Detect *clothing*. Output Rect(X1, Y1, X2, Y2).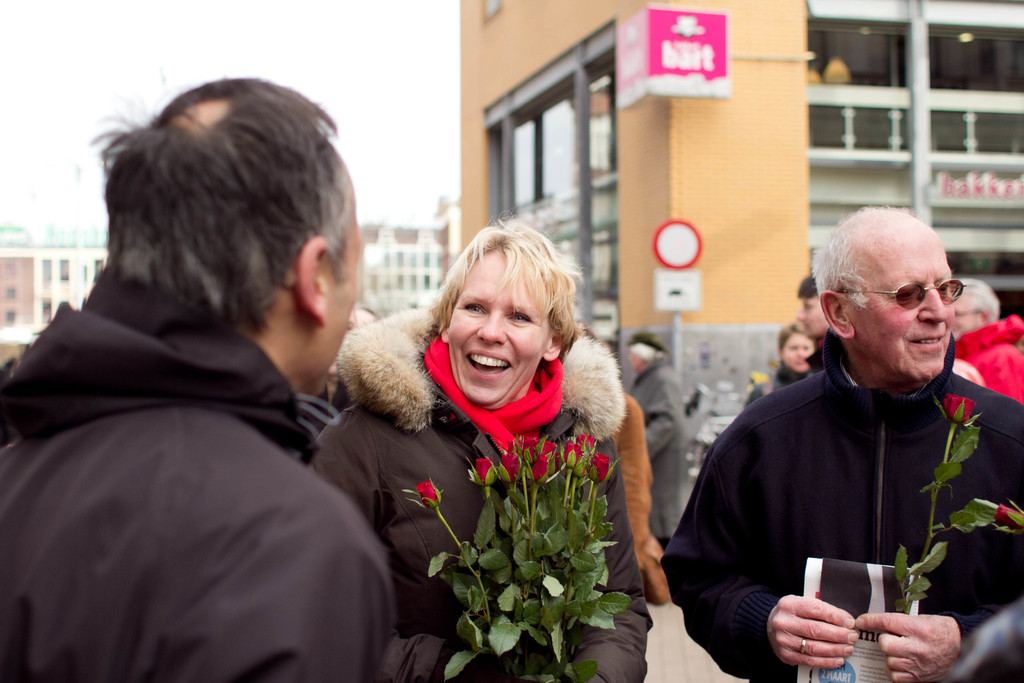
Rect(632, 359, 689, 546).
